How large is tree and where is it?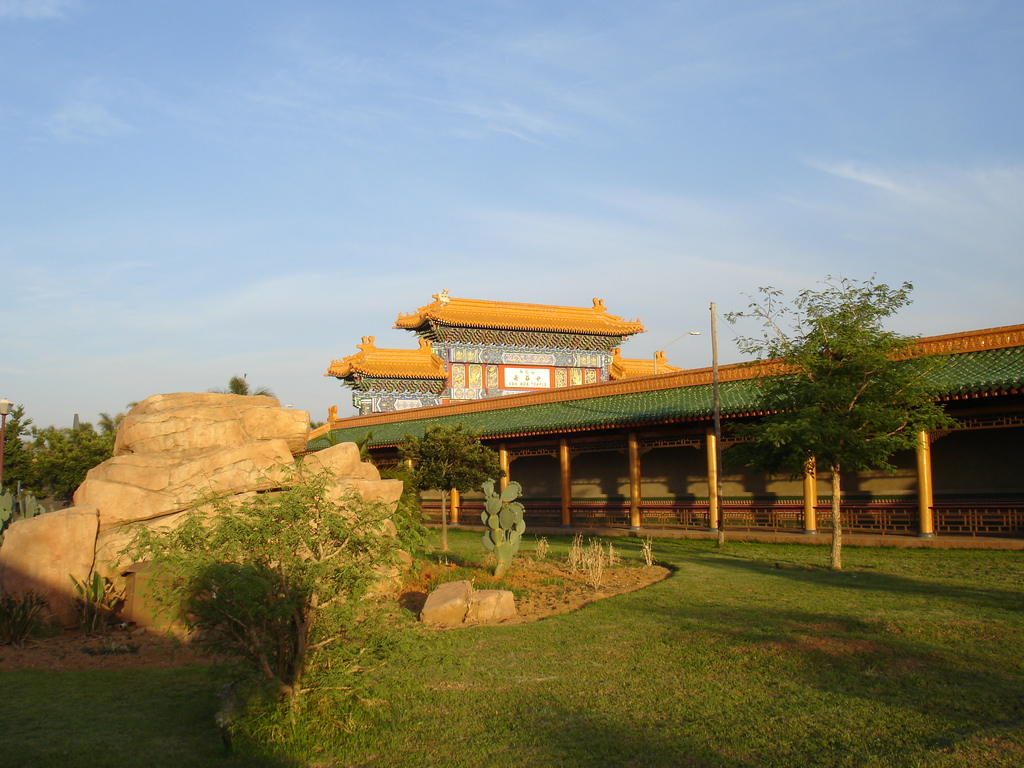
Bounding box: (x1=765, y1=262, x2=934, y2=540).
